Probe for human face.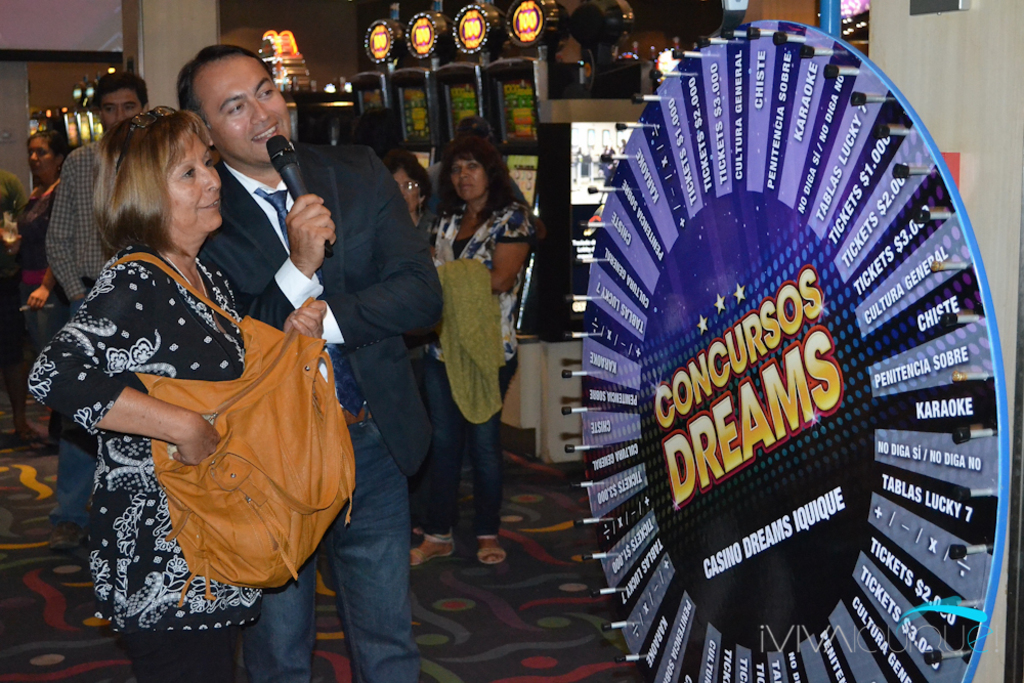
Probe result: crop(196, 57, 291, 164).
